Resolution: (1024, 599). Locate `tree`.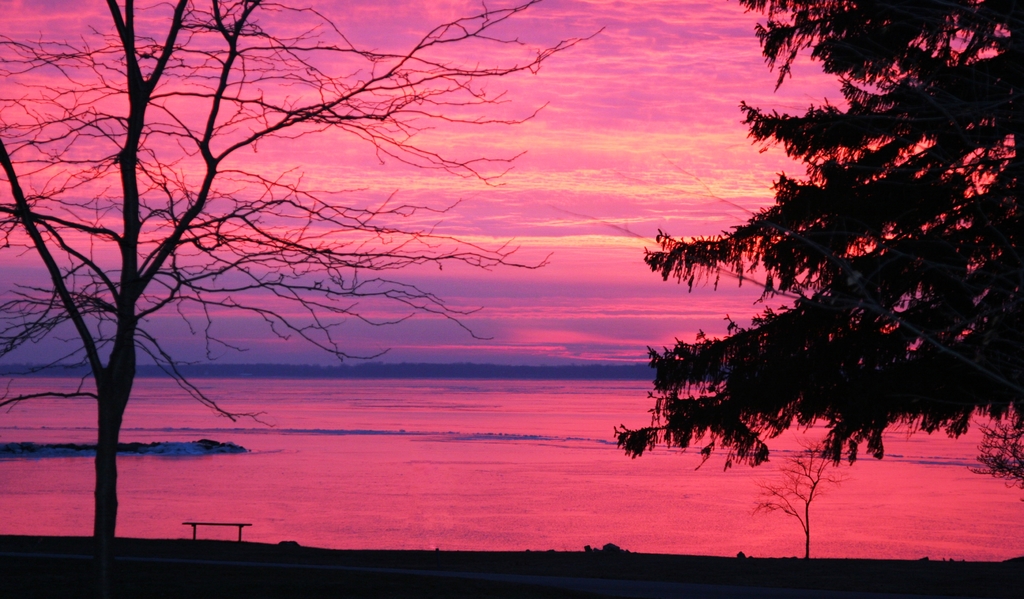
<bbox>607, 14, 997, 538</bbox>.
